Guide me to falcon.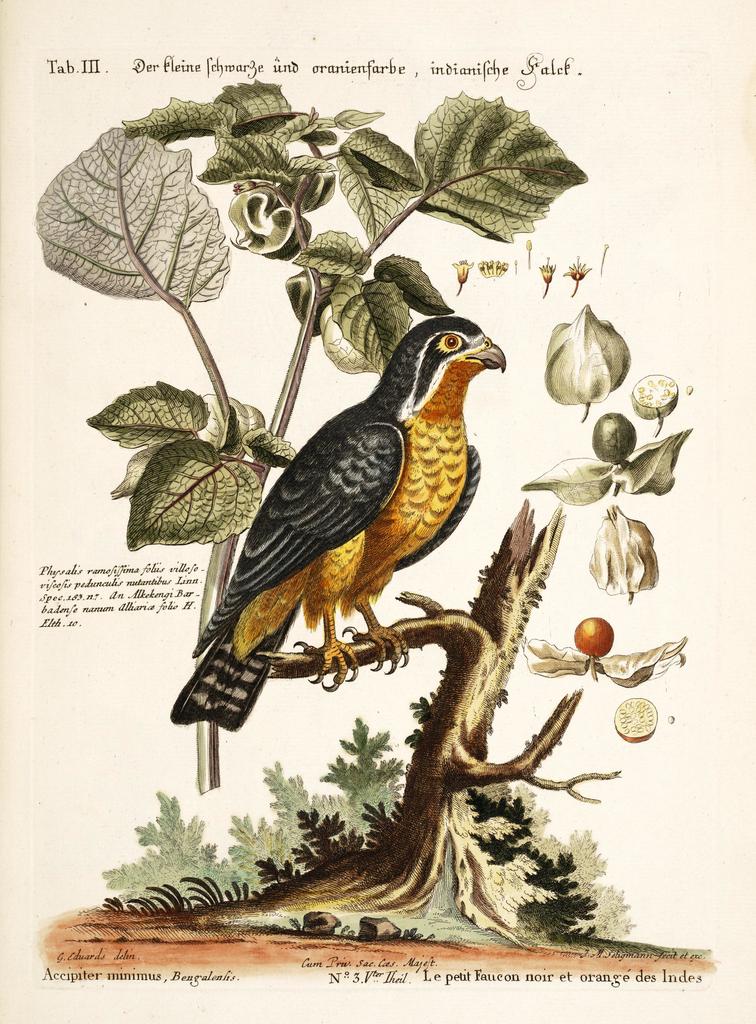
Guidance: [176, 292, 524, 730].
